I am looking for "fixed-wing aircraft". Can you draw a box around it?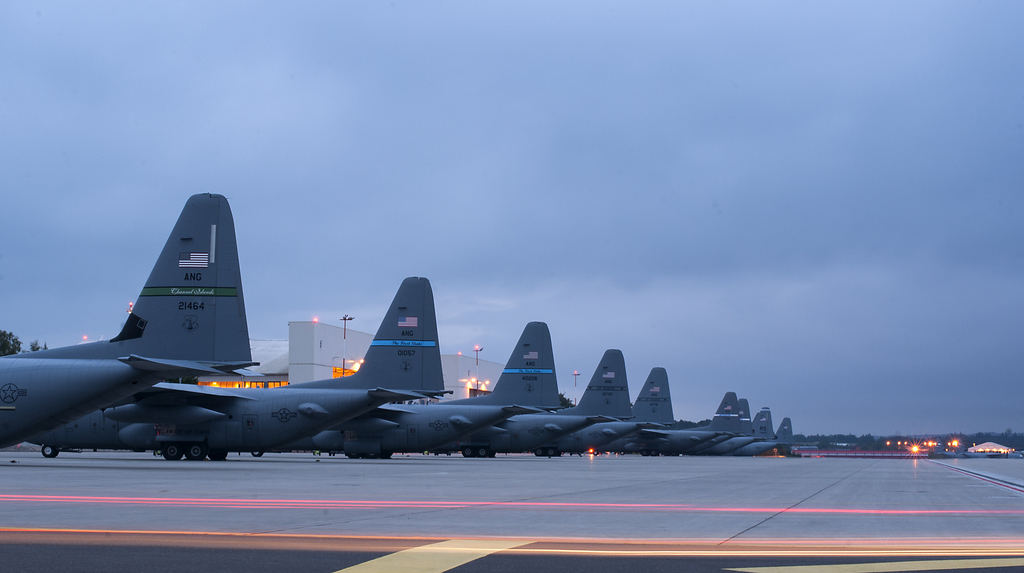
Sure, the bounding box is (746, 408, 775, 458).
